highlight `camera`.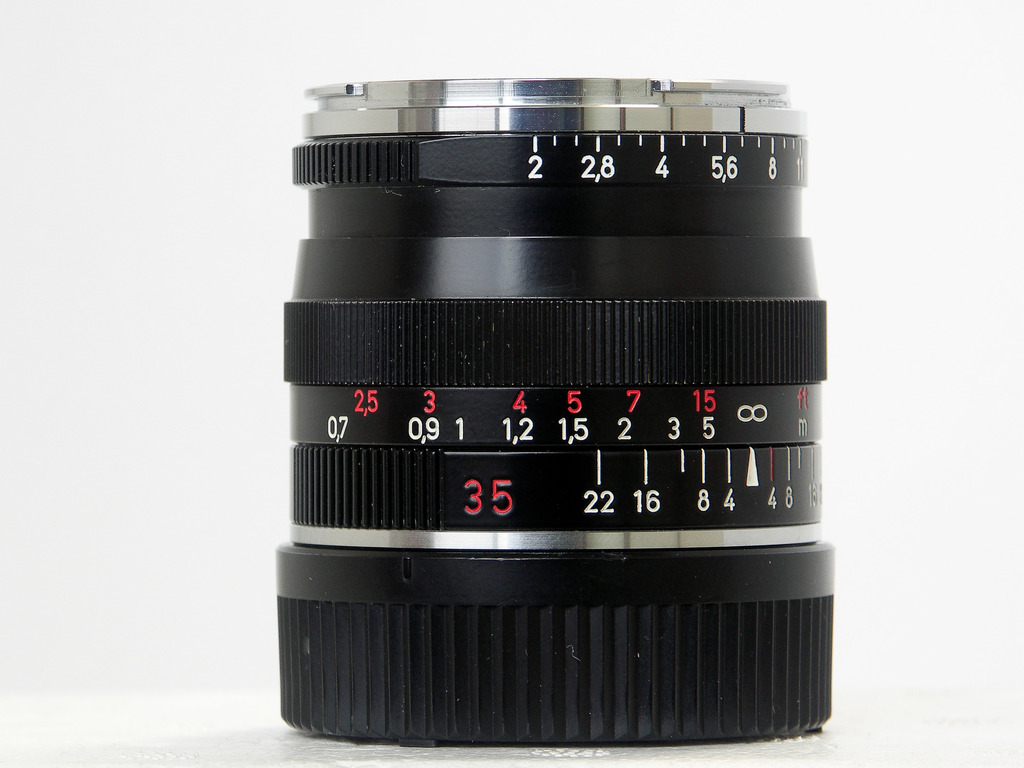
Highlighted region: <box>276,73,835,742</box>.
